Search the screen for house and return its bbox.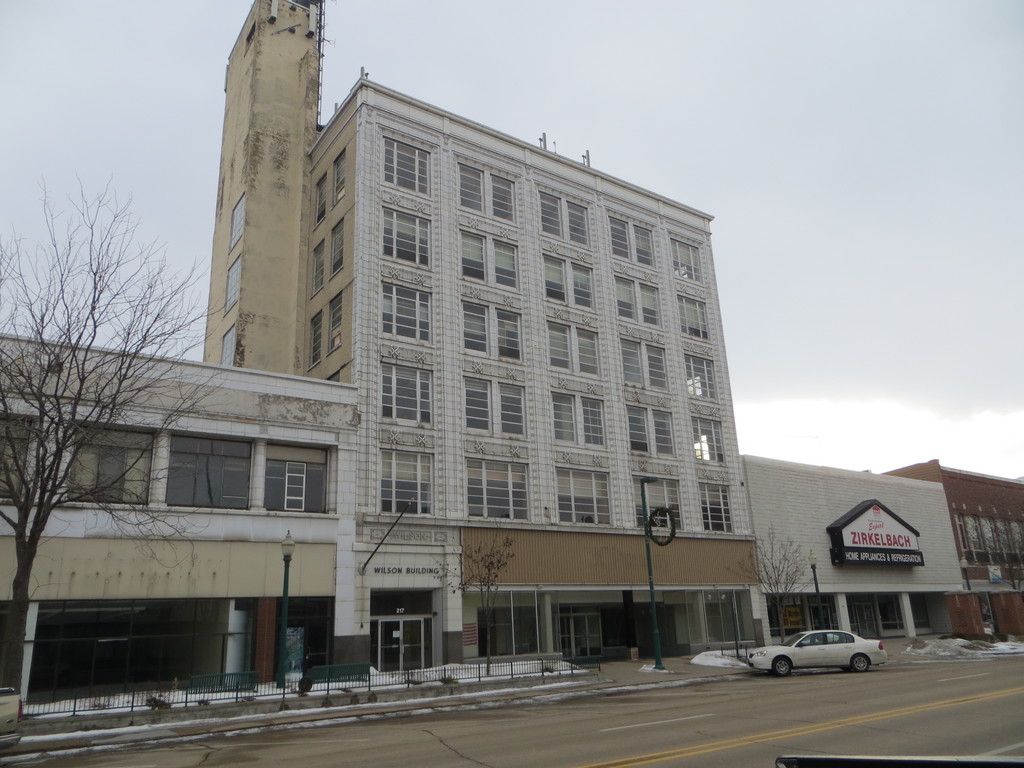
Found: x1=881, y1=458, x2=1023, y2=634.
